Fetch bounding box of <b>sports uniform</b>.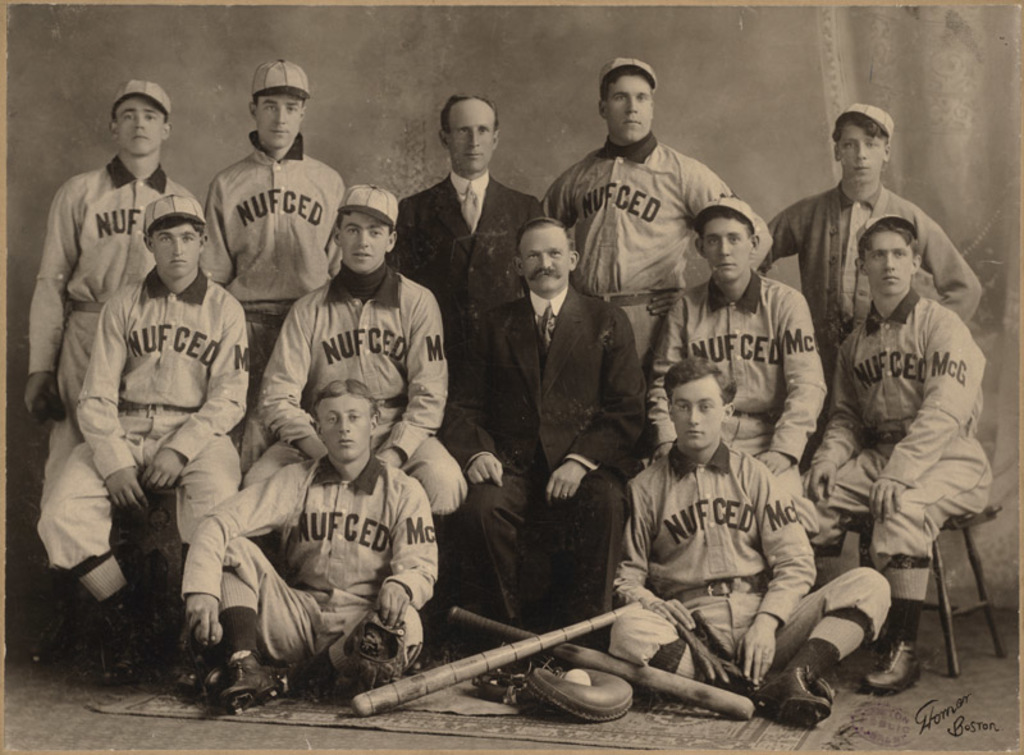
Bbox: bbox=[833, 269, 992, 596].
